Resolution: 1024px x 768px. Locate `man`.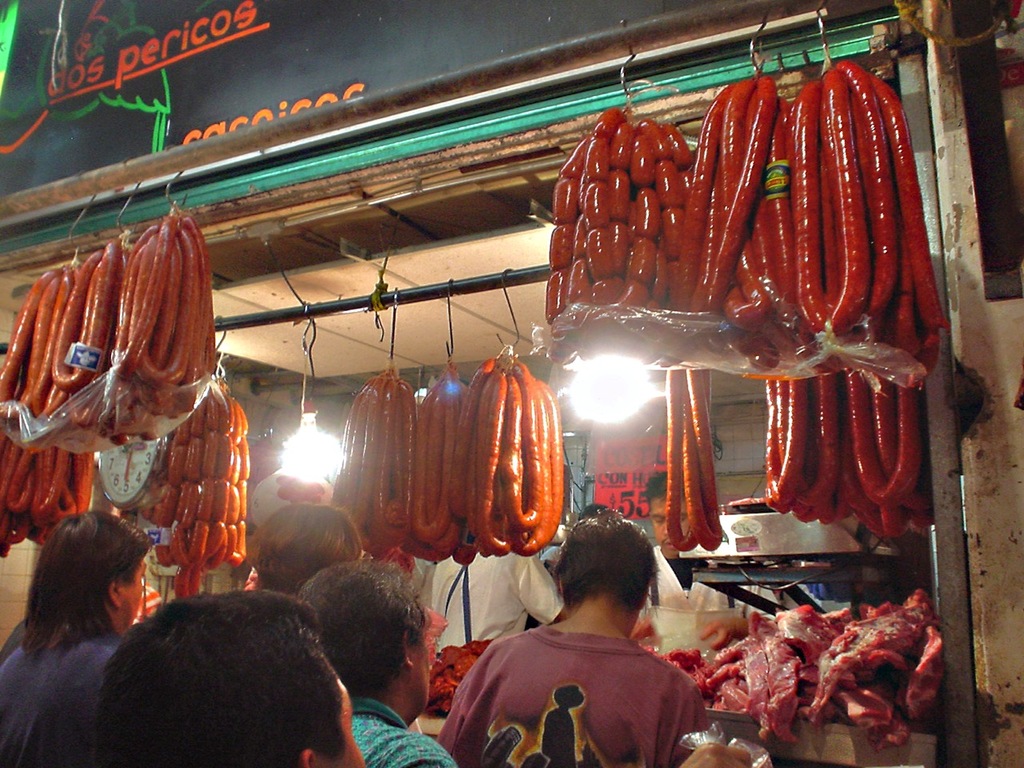
[295,561,453,767].
